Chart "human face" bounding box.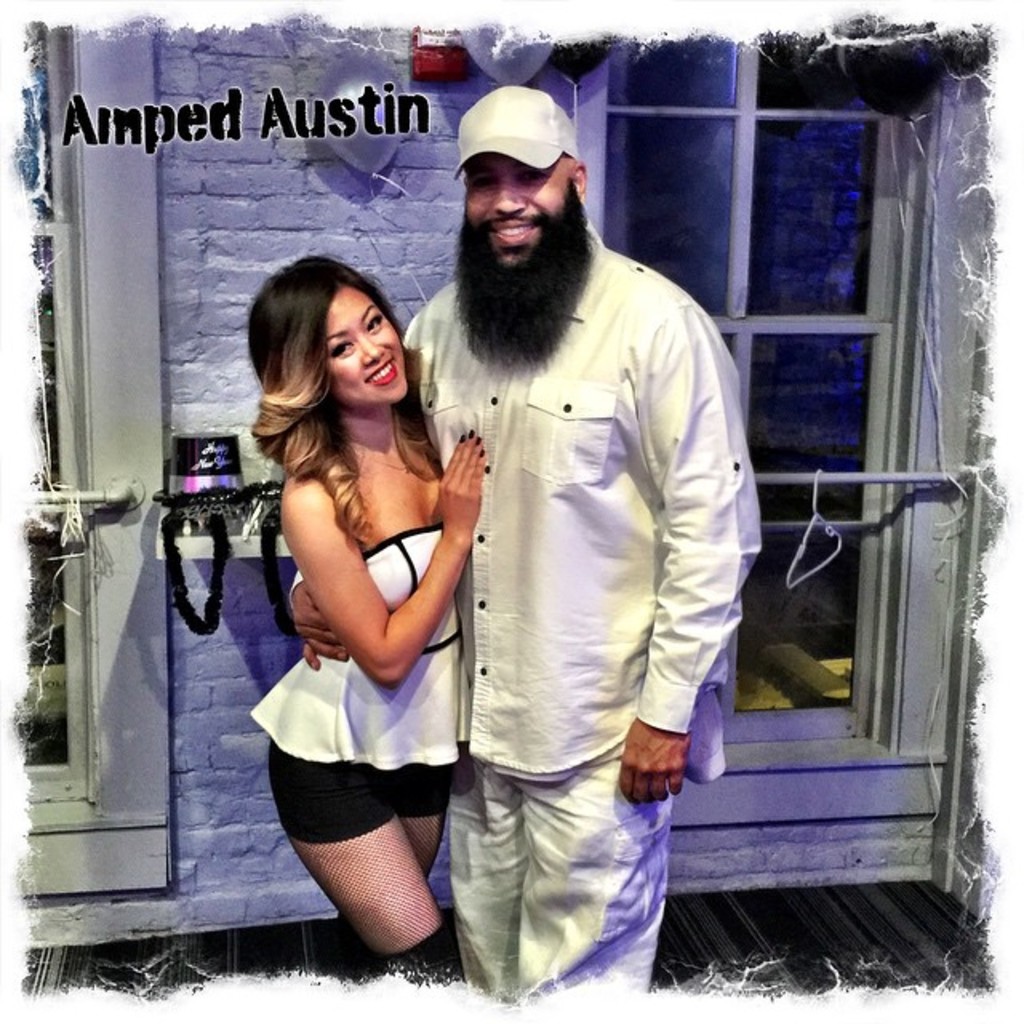
Charted: bbox=(453, 157, 560, 266).
